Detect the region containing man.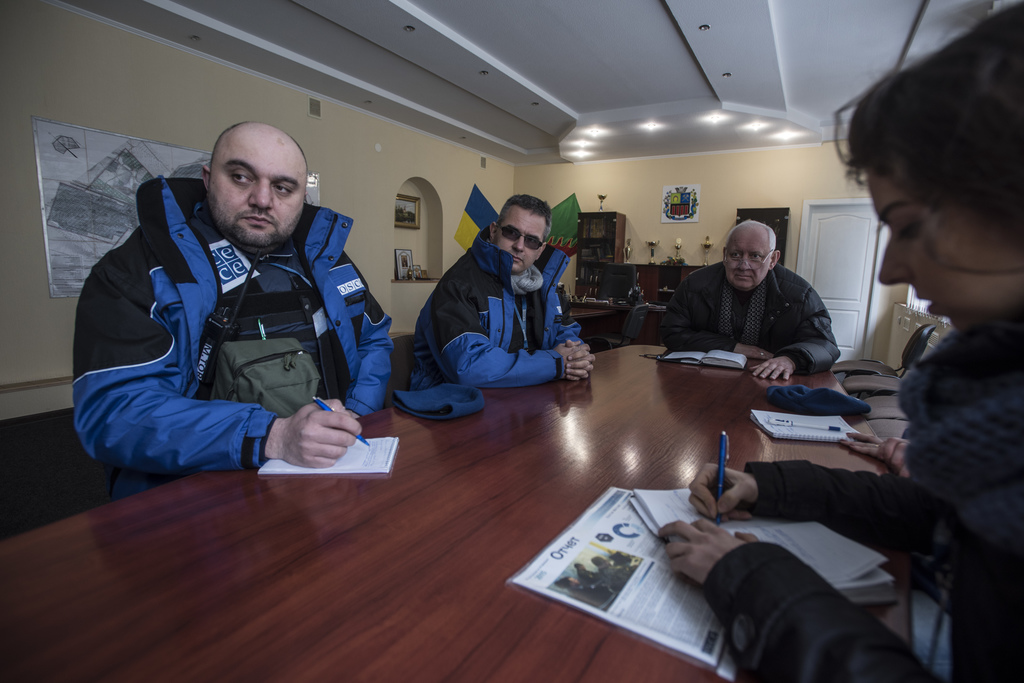
box(404, 192, 597, 391).
